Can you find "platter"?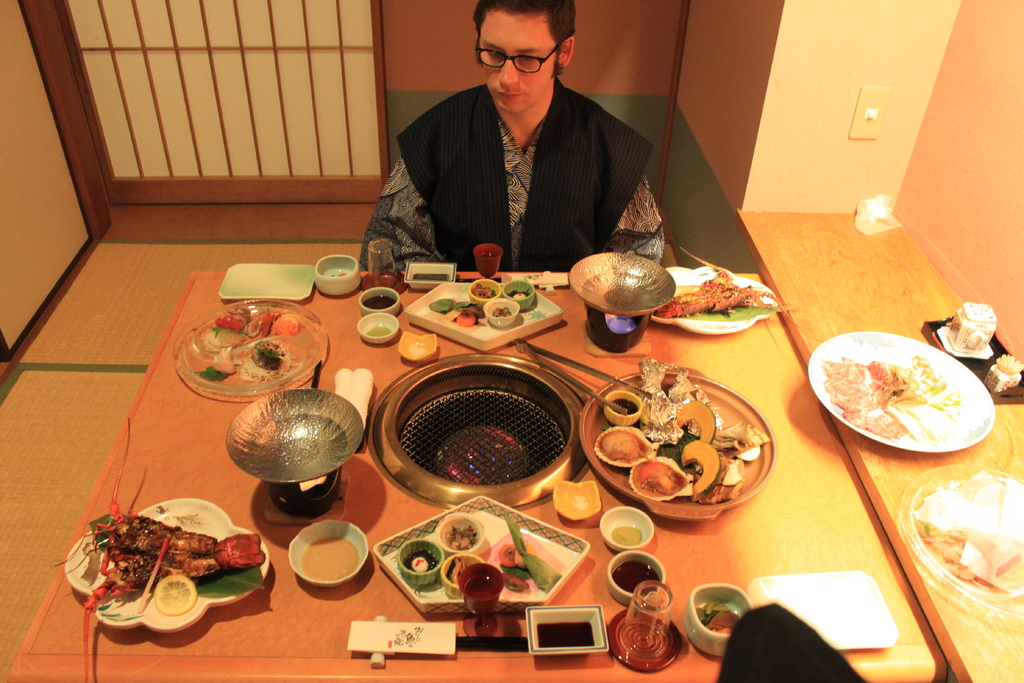
Yes, bounding box: detection(404, 281, 563, 350).
